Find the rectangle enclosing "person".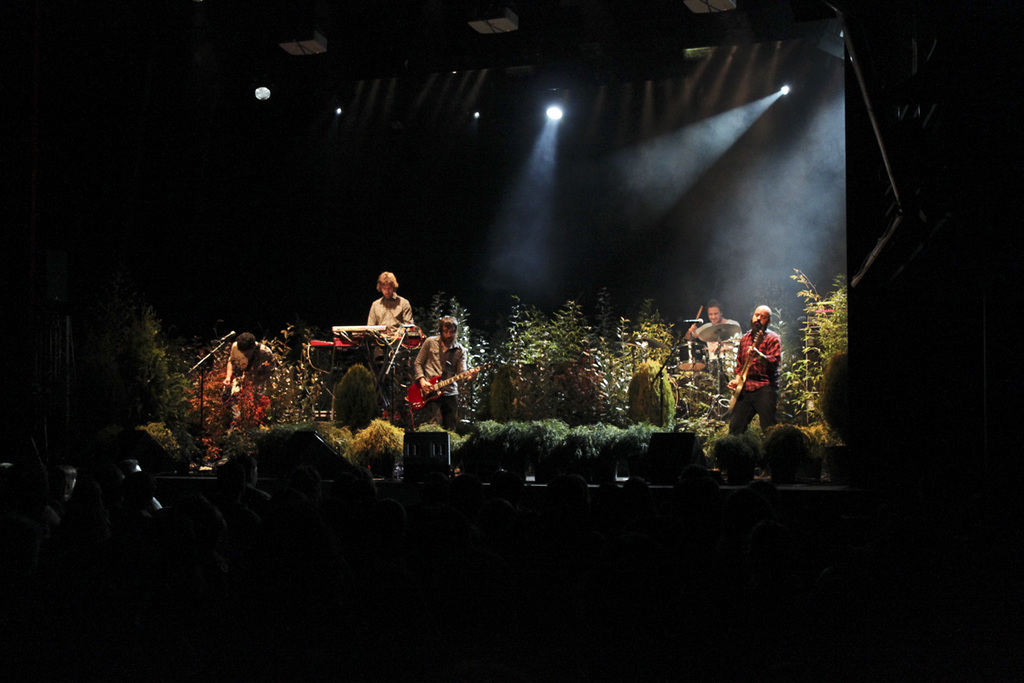
pyautogui.locateOnScreen(223, 336, 279, 407).
